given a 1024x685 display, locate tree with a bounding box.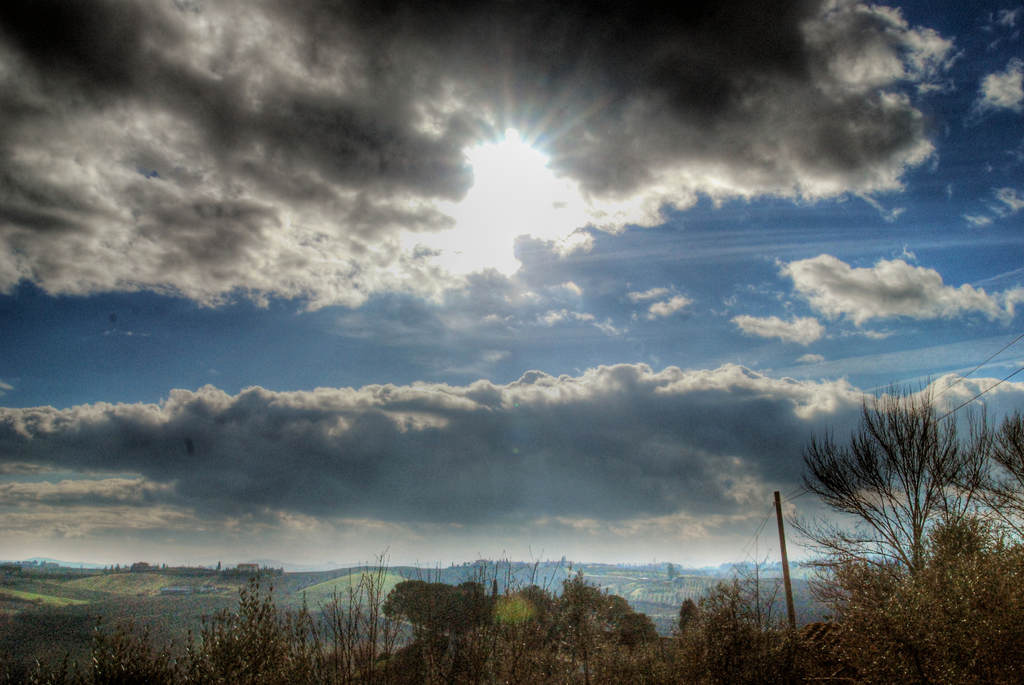
Located: (383,577,520,642).
